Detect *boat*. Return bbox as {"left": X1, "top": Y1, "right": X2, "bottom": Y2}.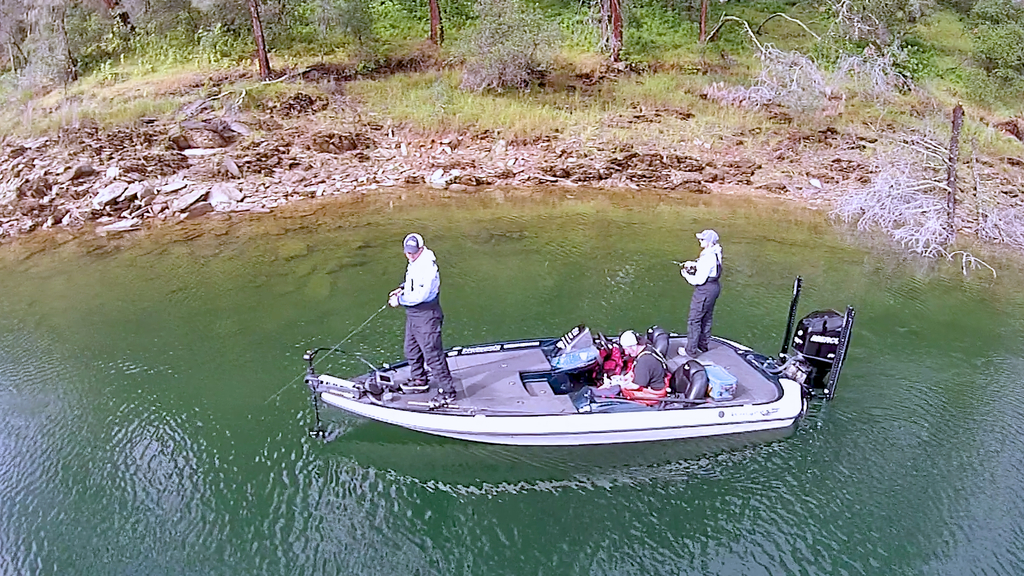
{"left": 295, "top": 291, "right": 859, "bottom": 448}.
